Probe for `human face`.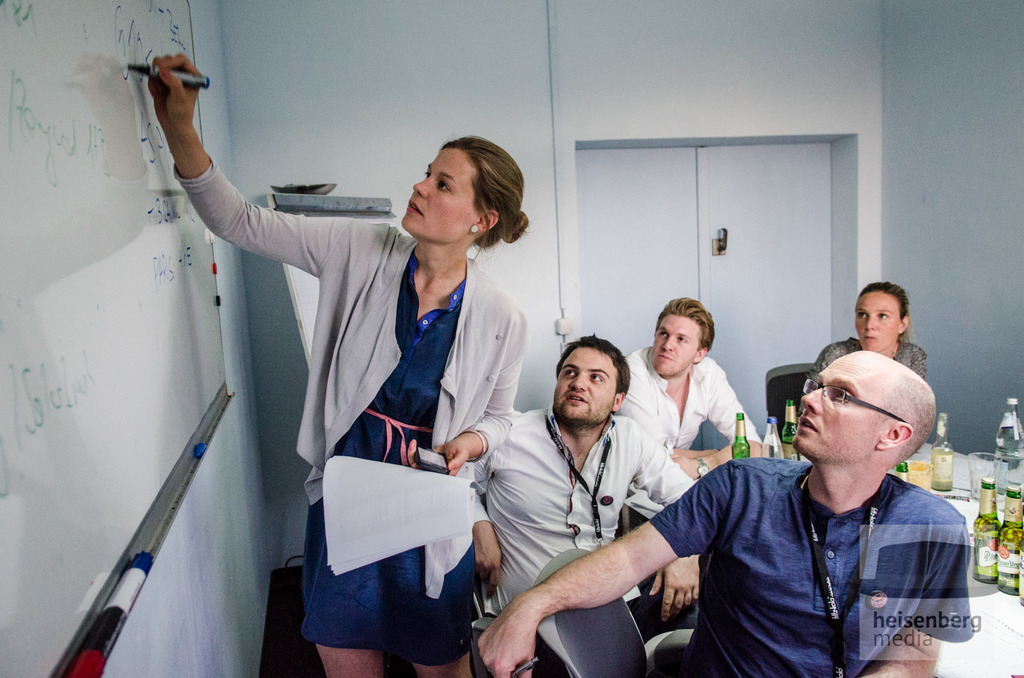
Probe result: (left=655, top=313, right=700, bottom=375).
